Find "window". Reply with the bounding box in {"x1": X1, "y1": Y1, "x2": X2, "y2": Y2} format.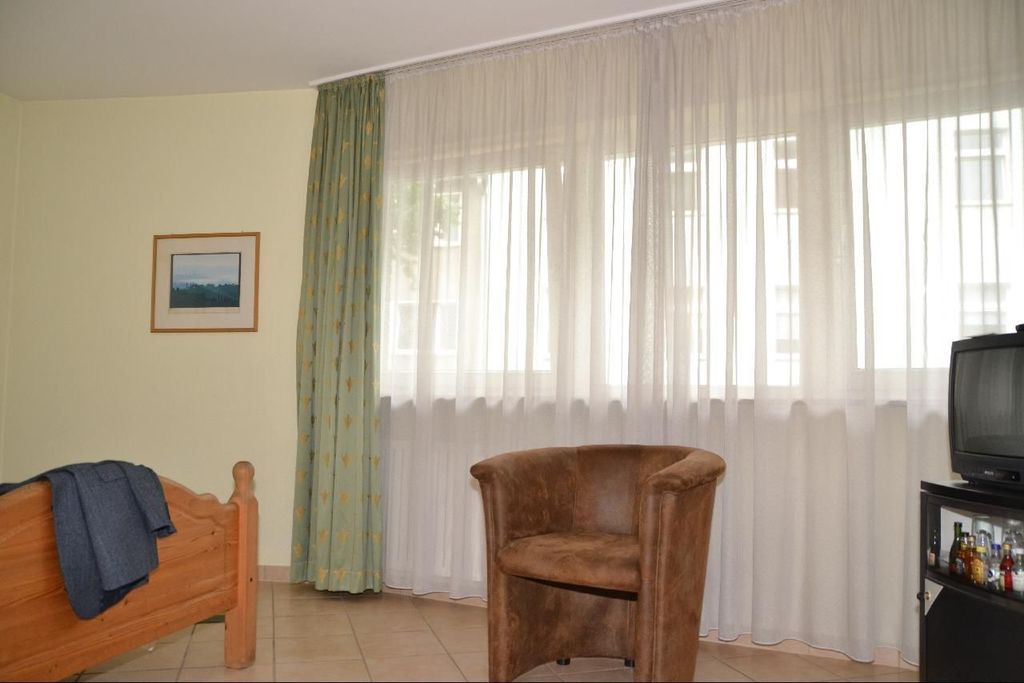
{"x1": 404, "y1": 291, "x2": 461, "y2": 349}.
